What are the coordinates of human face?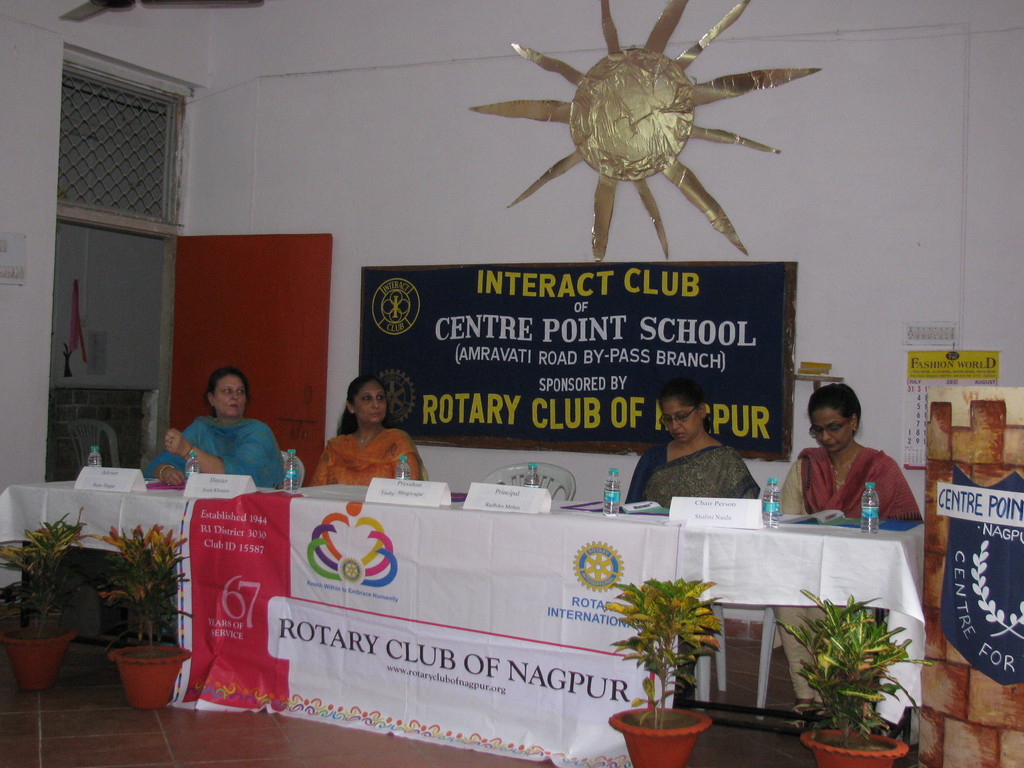
(x1=667, y1=399, x2=694, y2=446).
